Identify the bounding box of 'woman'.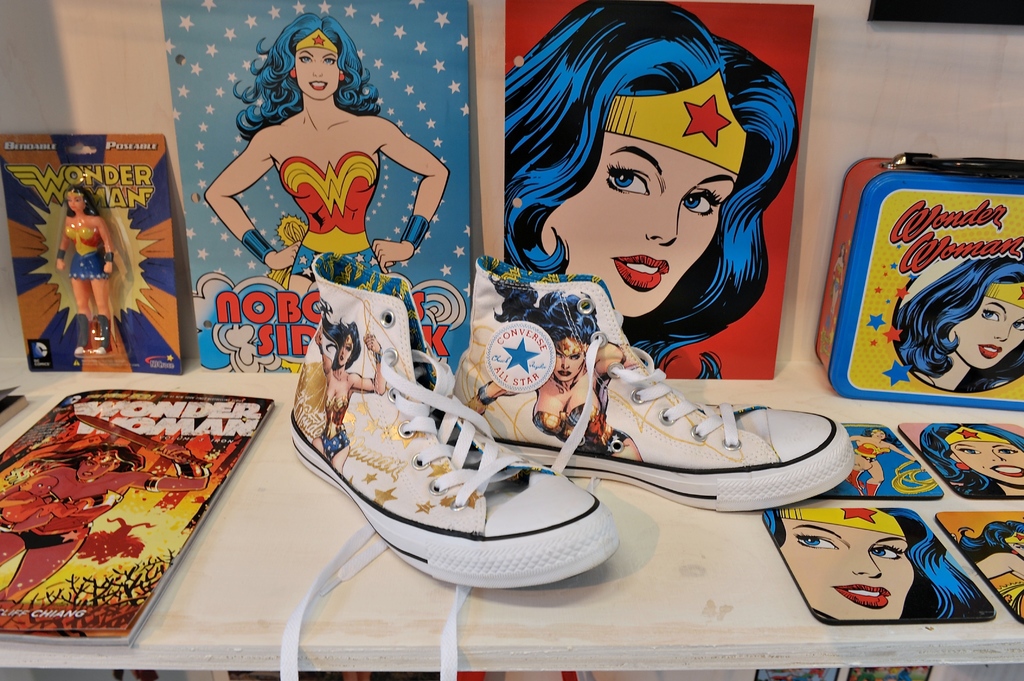
bbox=(490, 0, 819, 383).
